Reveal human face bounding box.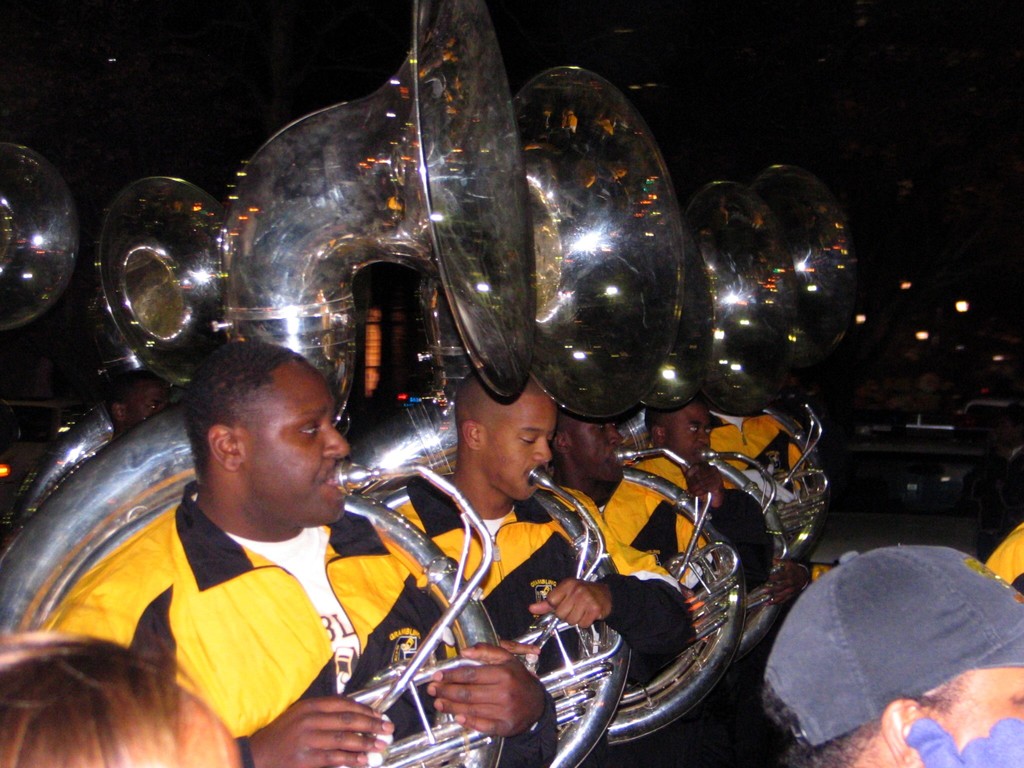
Revealed: x1=955, y1=668, x2=1023, y2=751.
